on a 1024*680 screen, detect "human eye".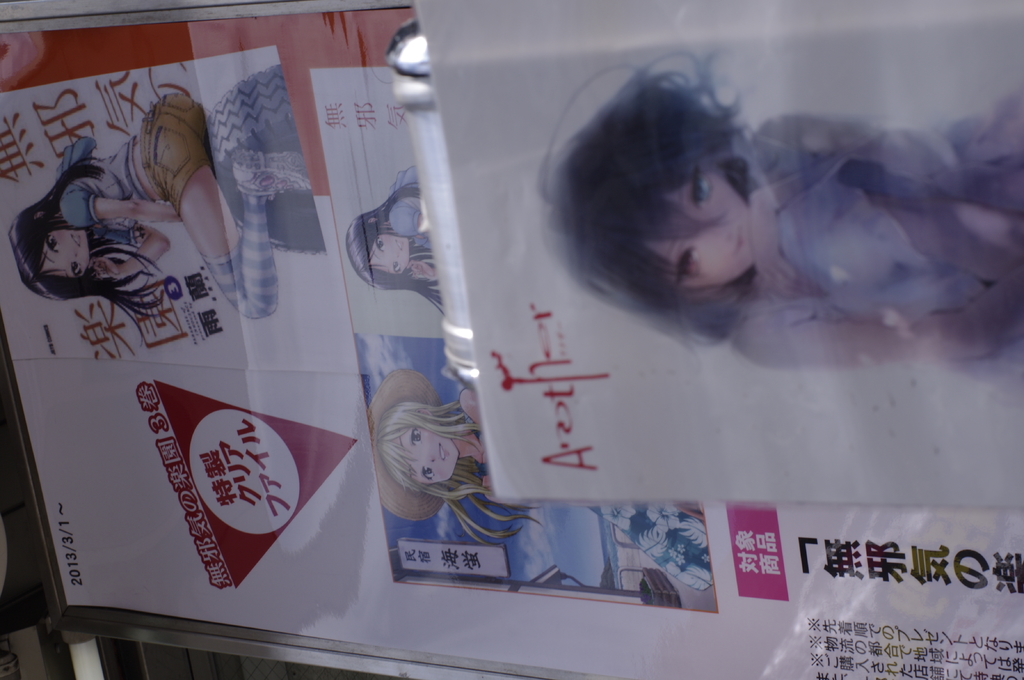
{"left": 392, "top": 260, "right": 400, "bottom": 273}.
